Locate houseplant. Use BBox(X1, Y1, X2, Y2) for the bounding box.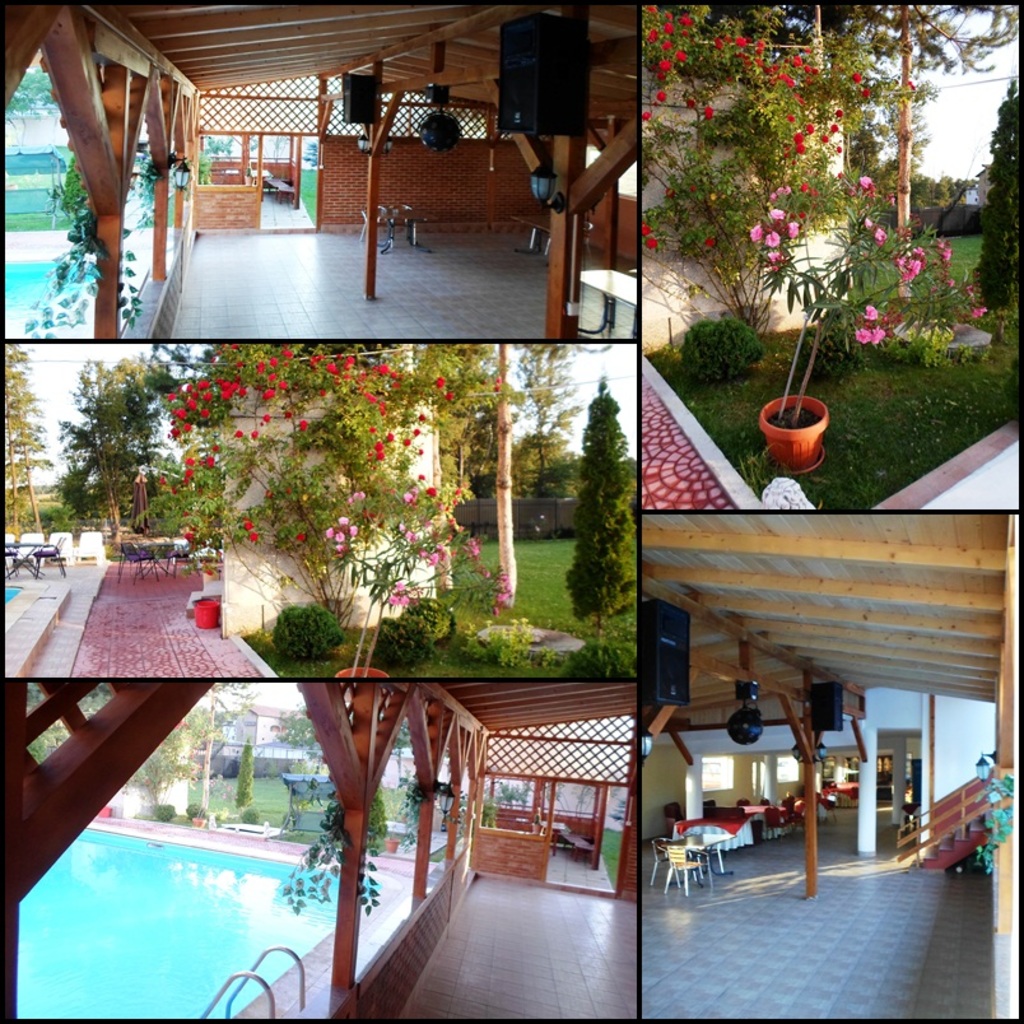
BBox(320, 480, 522, 680).
